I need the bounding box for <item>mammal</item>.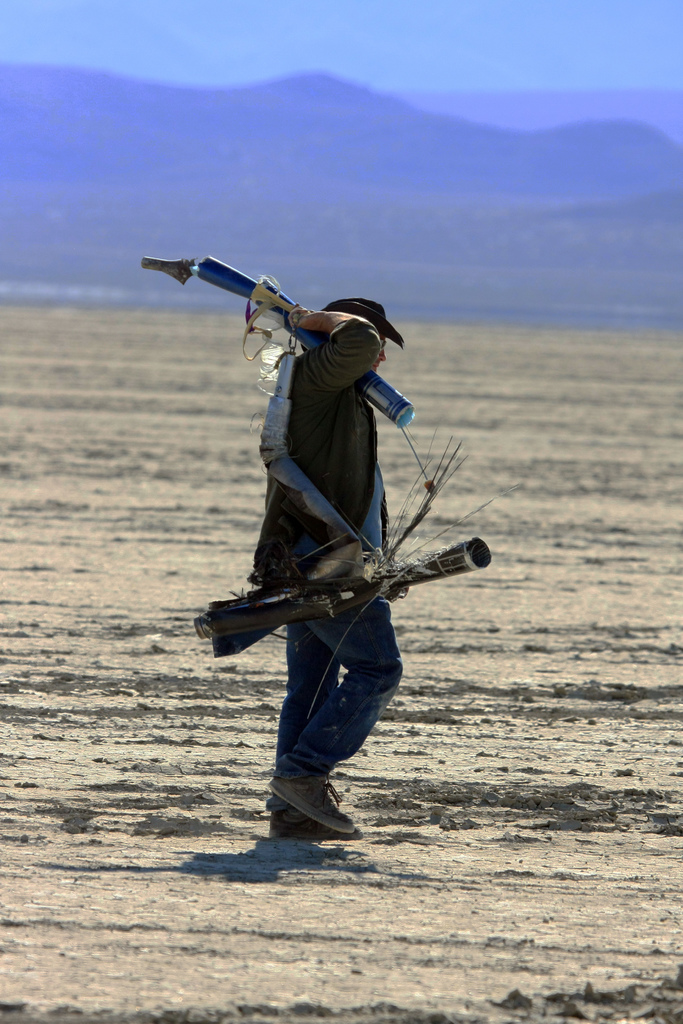
Here it is: [left=252, top=295, right=405, bottom=838].
